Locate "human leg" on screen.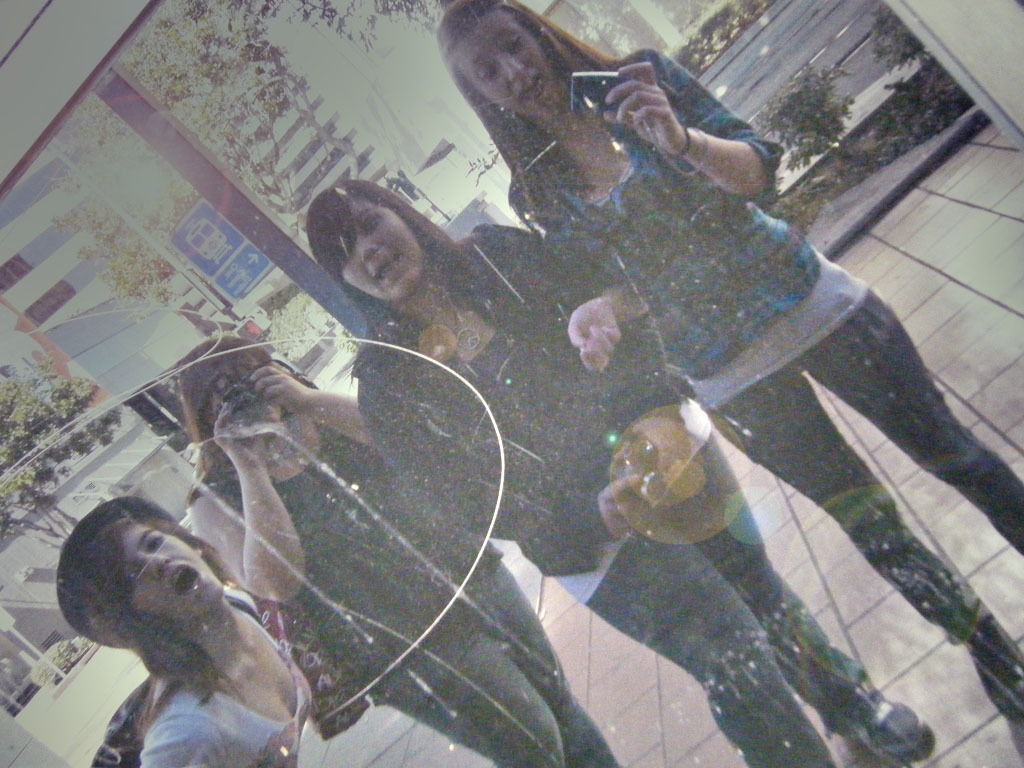
On screen at 585, 516, 838, 767.
